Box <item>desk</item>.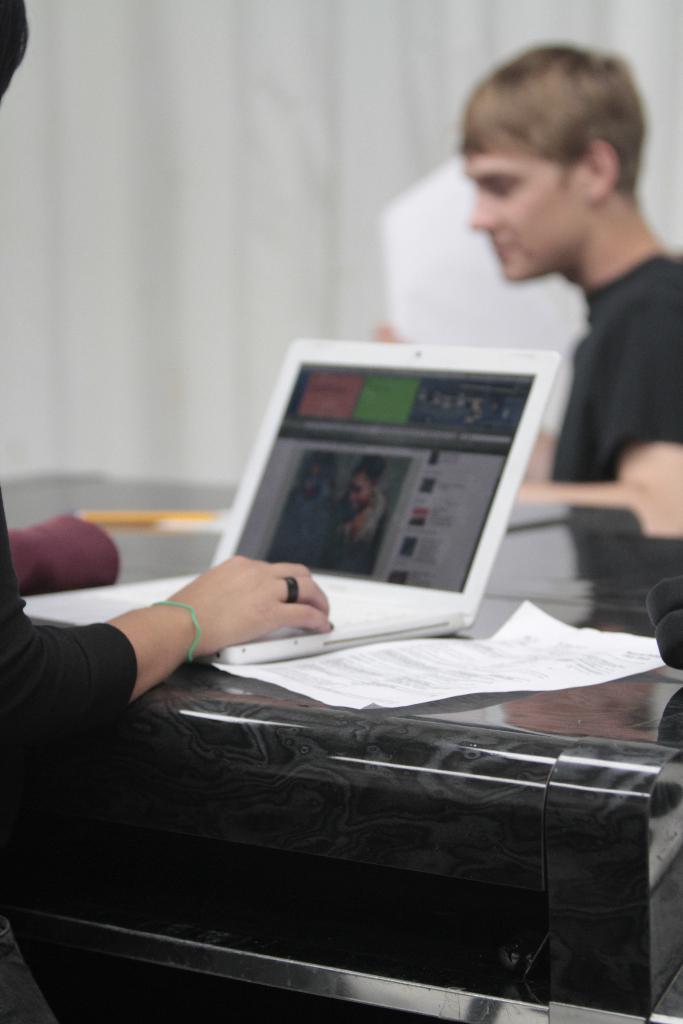
{"left": 0, "top": 469, "right": 682, "bottom": 1023}.
